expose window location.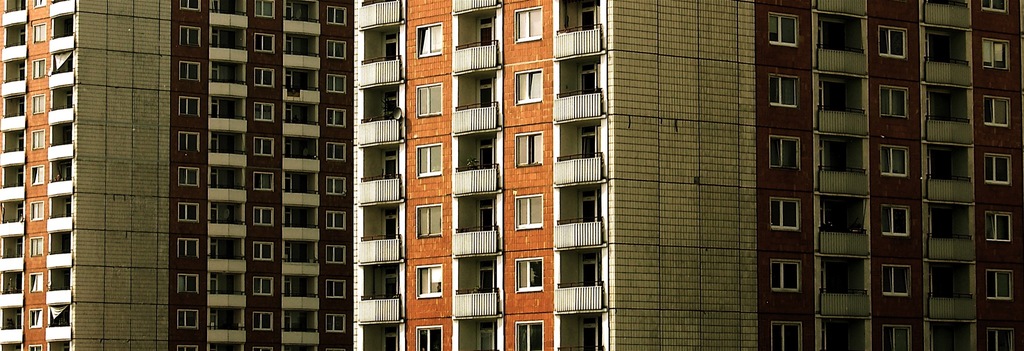
Exposed at Rect(252, 274, 275, 296).
